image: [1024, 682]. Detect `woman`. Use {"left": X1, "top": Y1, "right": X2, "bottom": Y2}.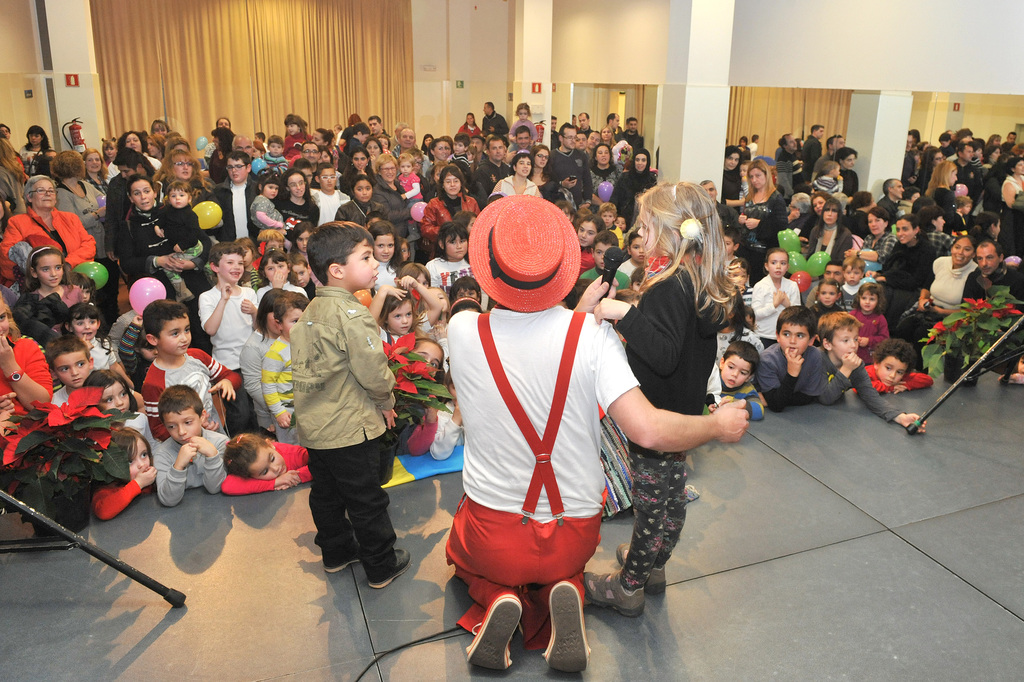
{"left": 163, "top": 131, "right": 182, "bottom": 146}.
